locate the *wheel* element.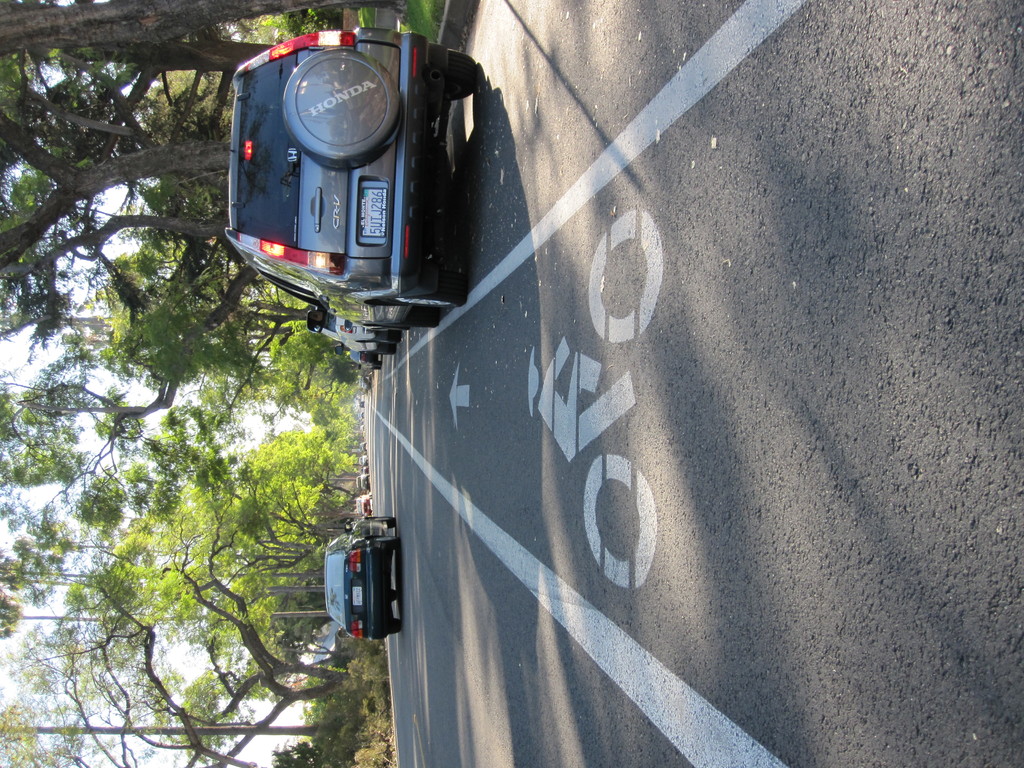
Element bbox: {"left": 391, "top": 591, "right": 399, "bottom": 600}.
